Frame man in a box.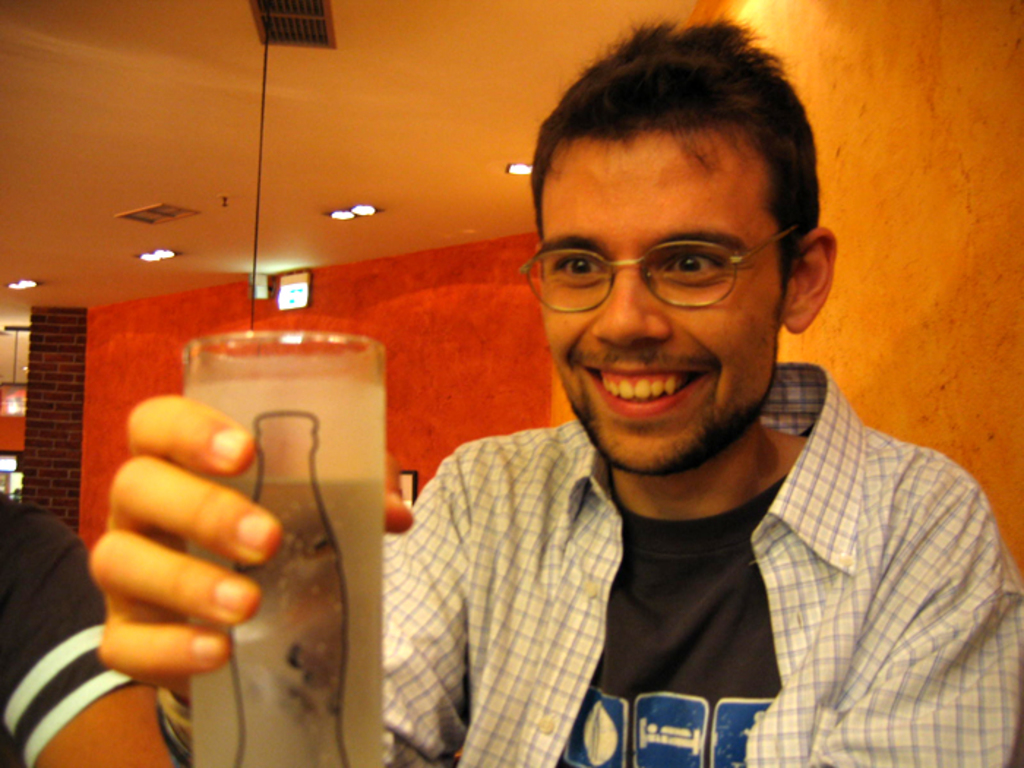
bbox=[322, 57, 1023, 759].
